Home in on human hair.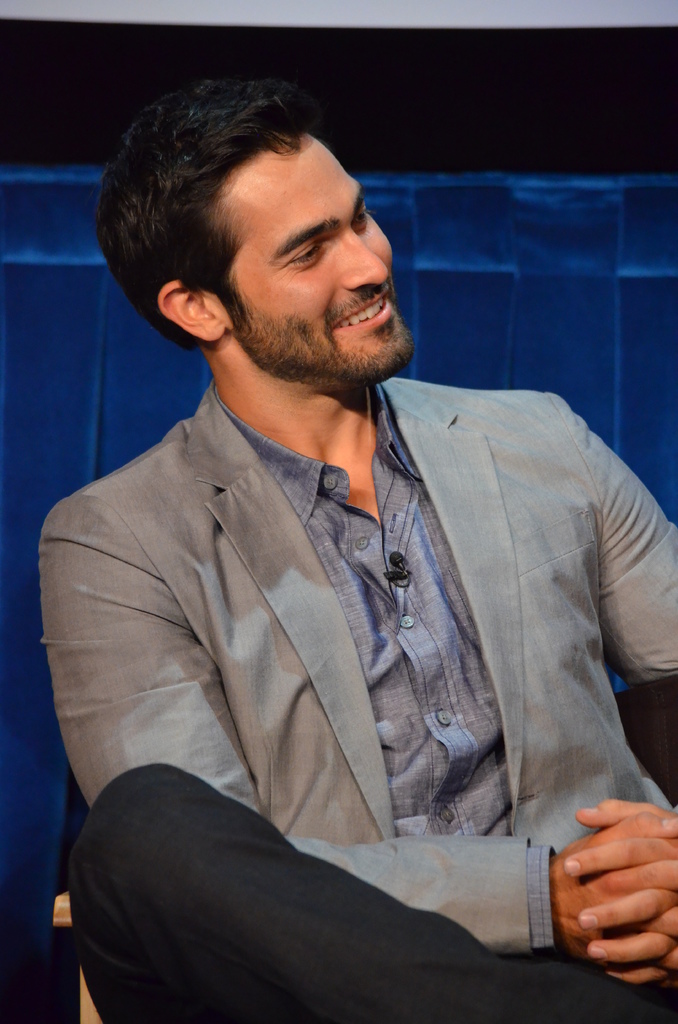
Homed in at bbox=(106, 81, 381, 350).
